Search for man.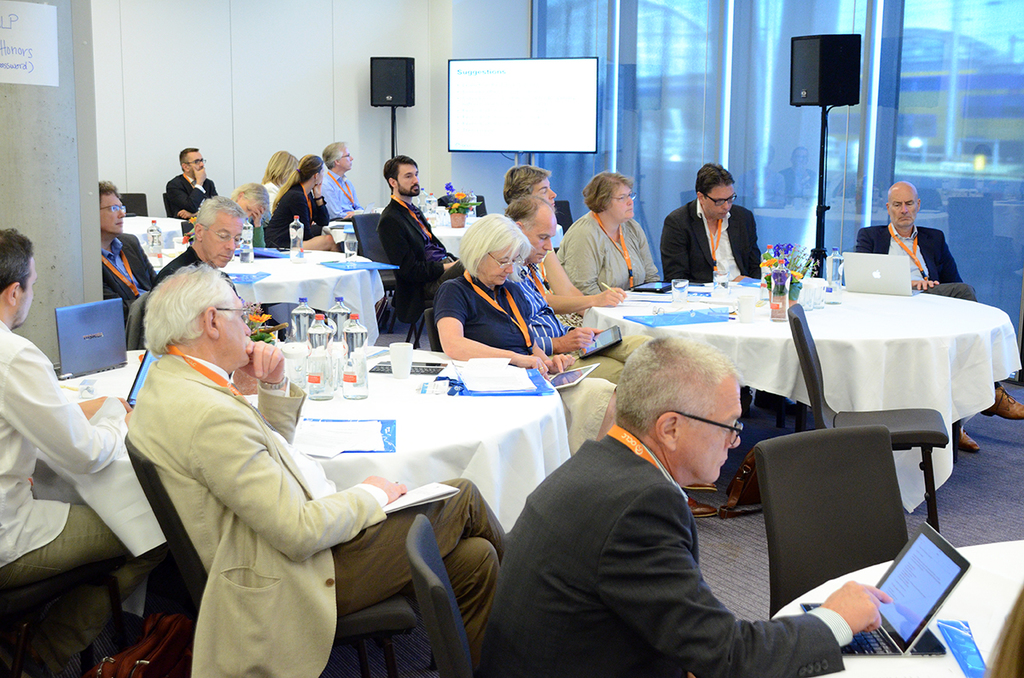
Found at [x1=656, y1=158, x2=765, y2=287].
